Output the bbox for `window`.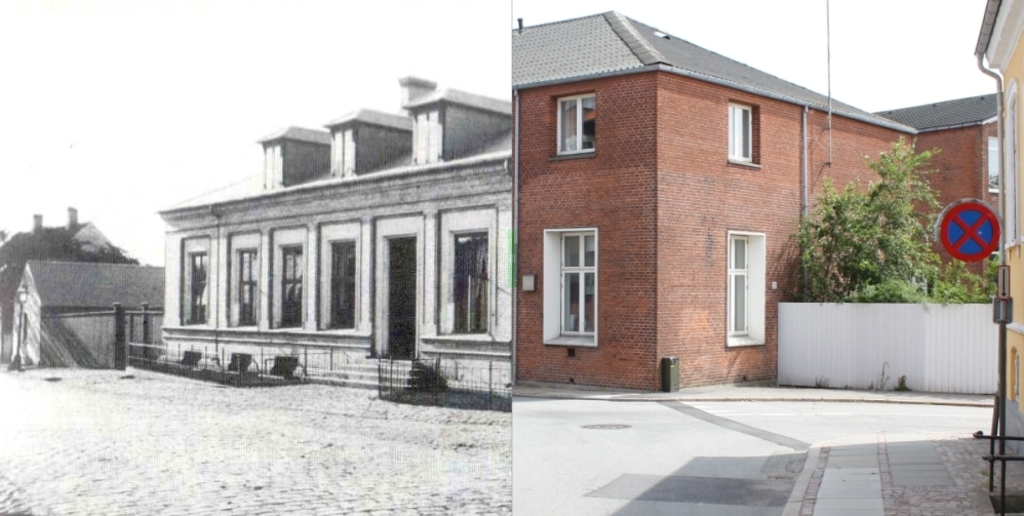
x1=184 y1=250 x2=210 y2=321.
